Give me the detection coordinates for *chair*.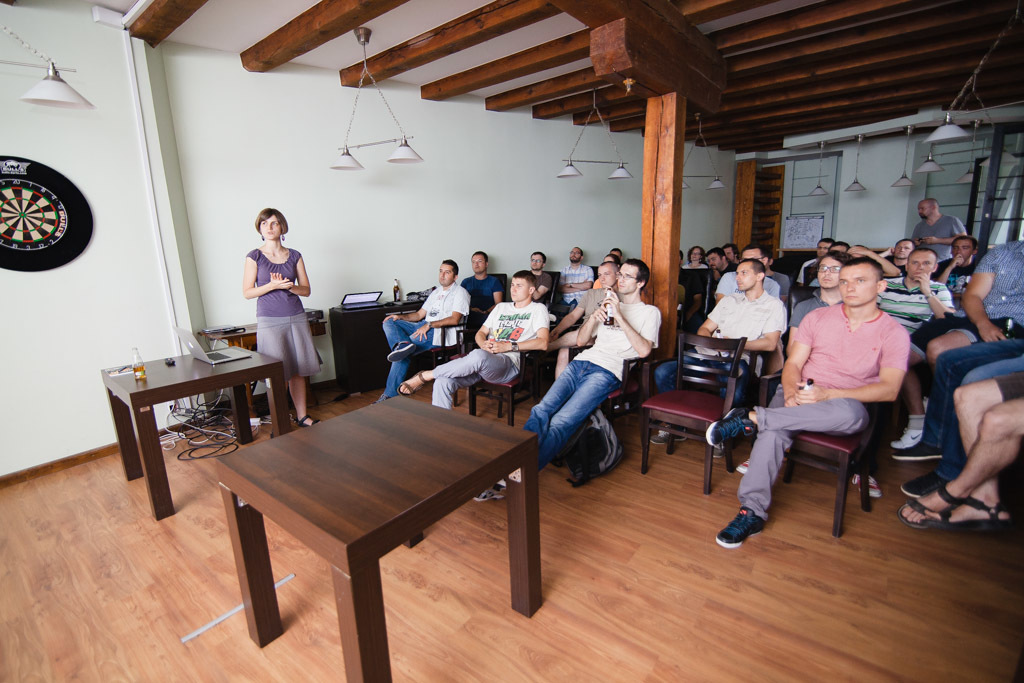
588,264,598,279.
